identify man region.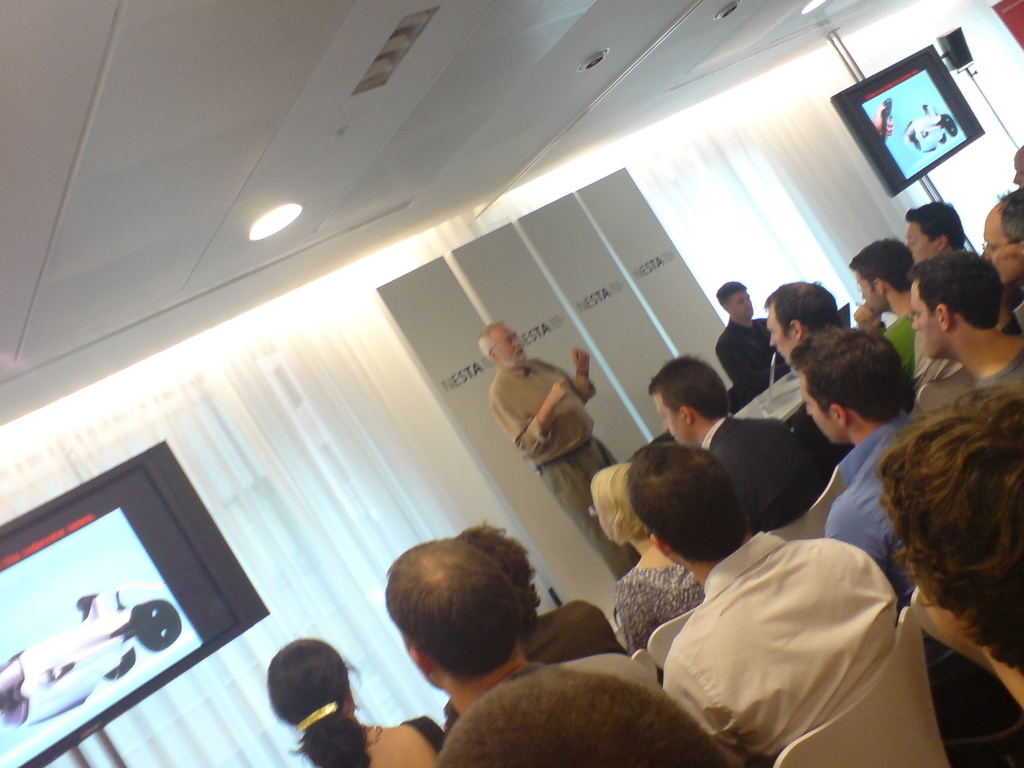
Region: 898,199,979,289.
